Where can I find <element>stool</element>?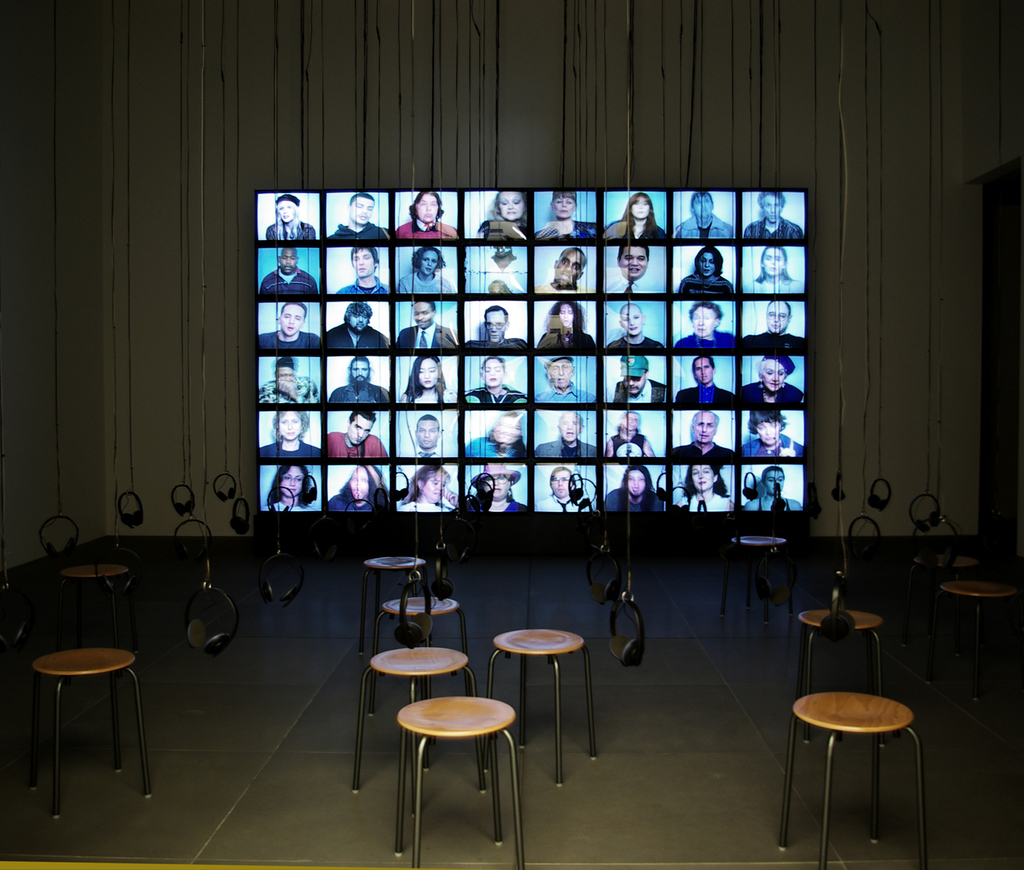
You can find it at crop(943, 579, 1018, 702).
